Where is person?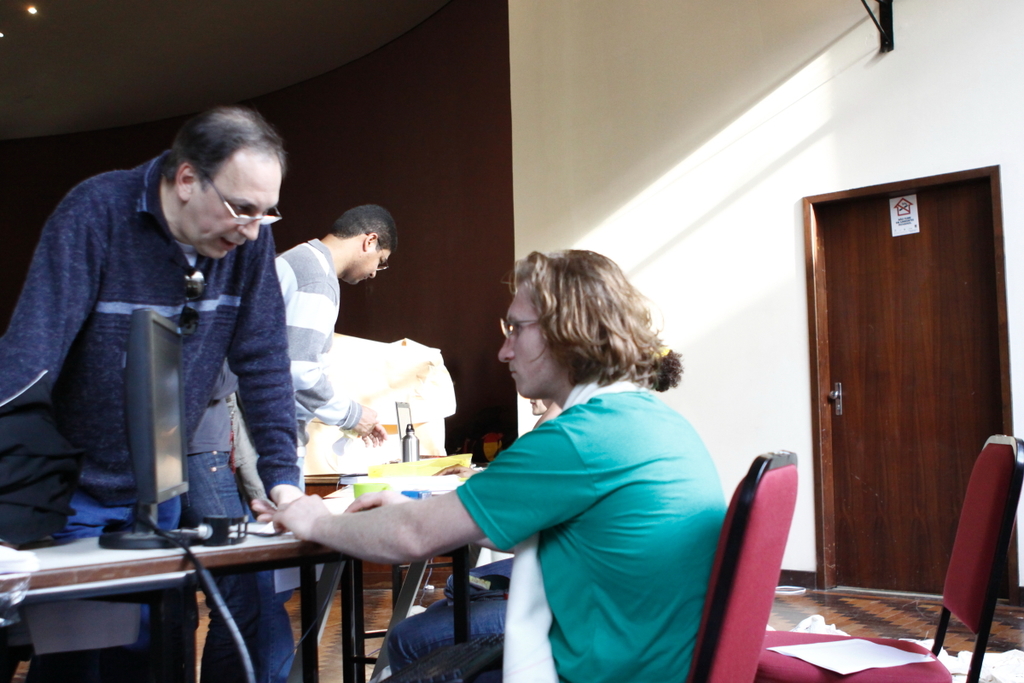
pyautogui.locateOnScreen(150, 203, 400, 682).
